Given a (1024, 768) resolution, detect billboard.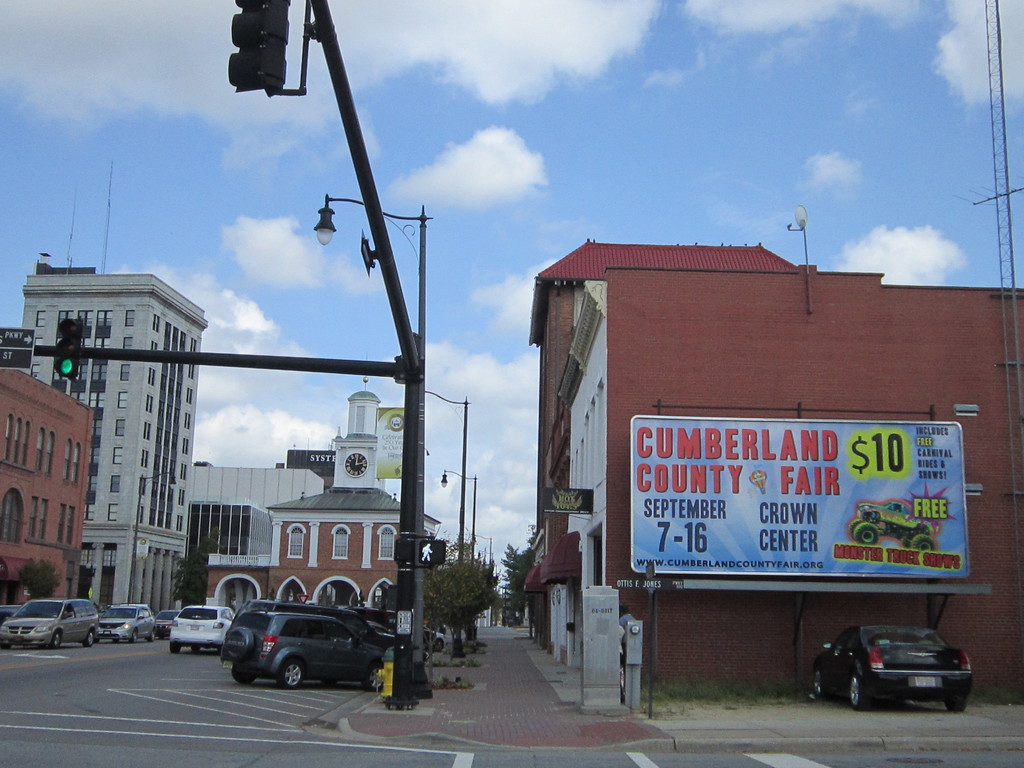
(632,419,968,580).
